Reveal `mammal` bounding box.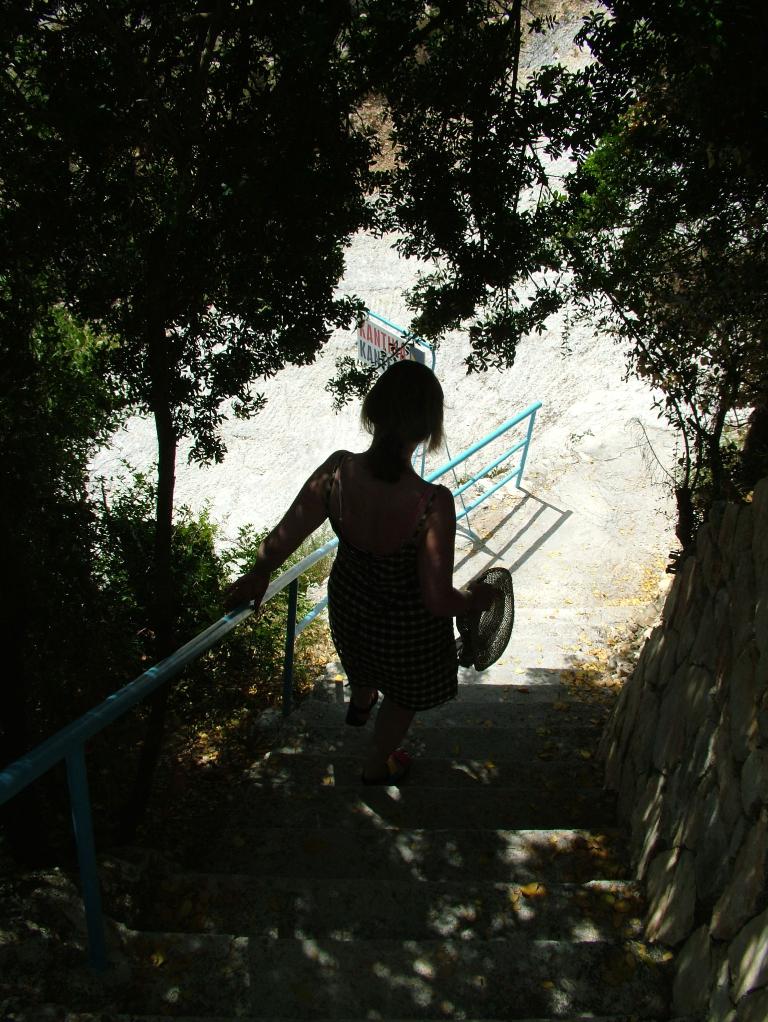
Revealed: region(275, 353, 521, 762).
